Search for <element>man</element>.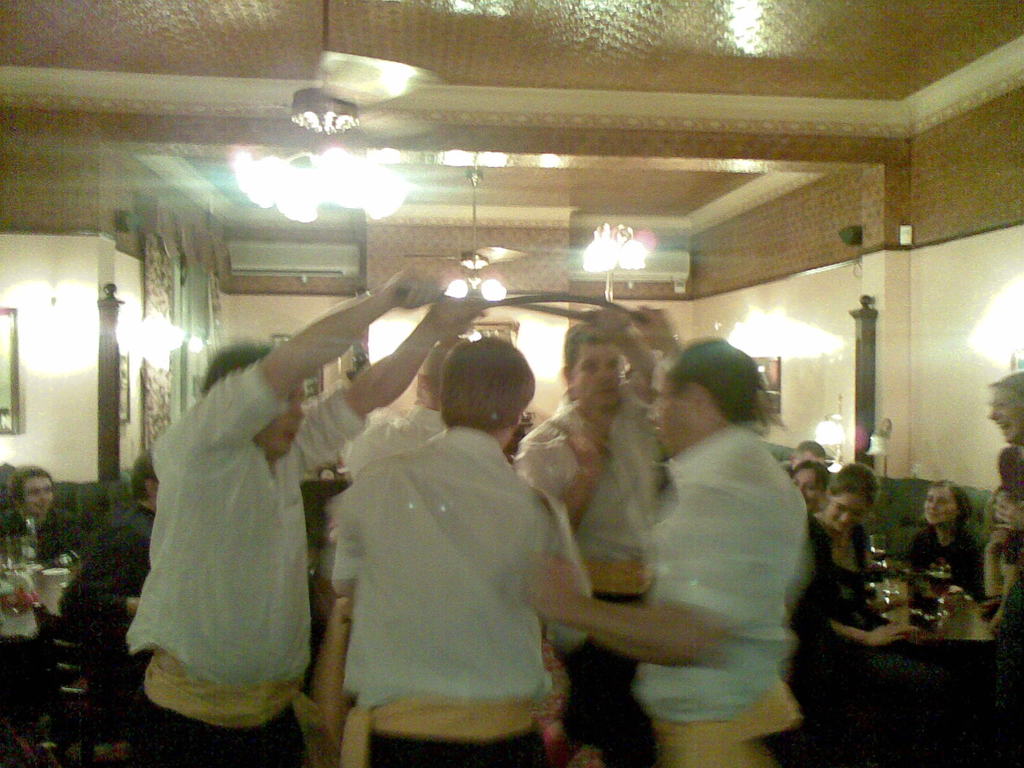
Found at (123, 266, 485, 764).
